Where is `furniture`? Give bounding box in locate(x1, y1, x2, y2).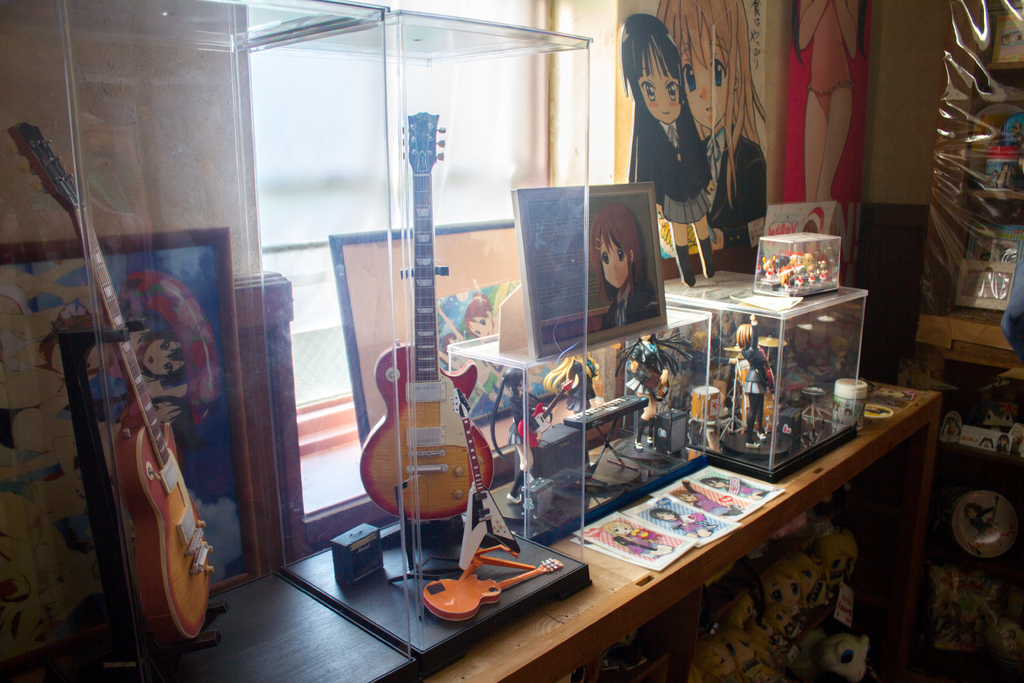
locate(3, 372, 947, 682).
